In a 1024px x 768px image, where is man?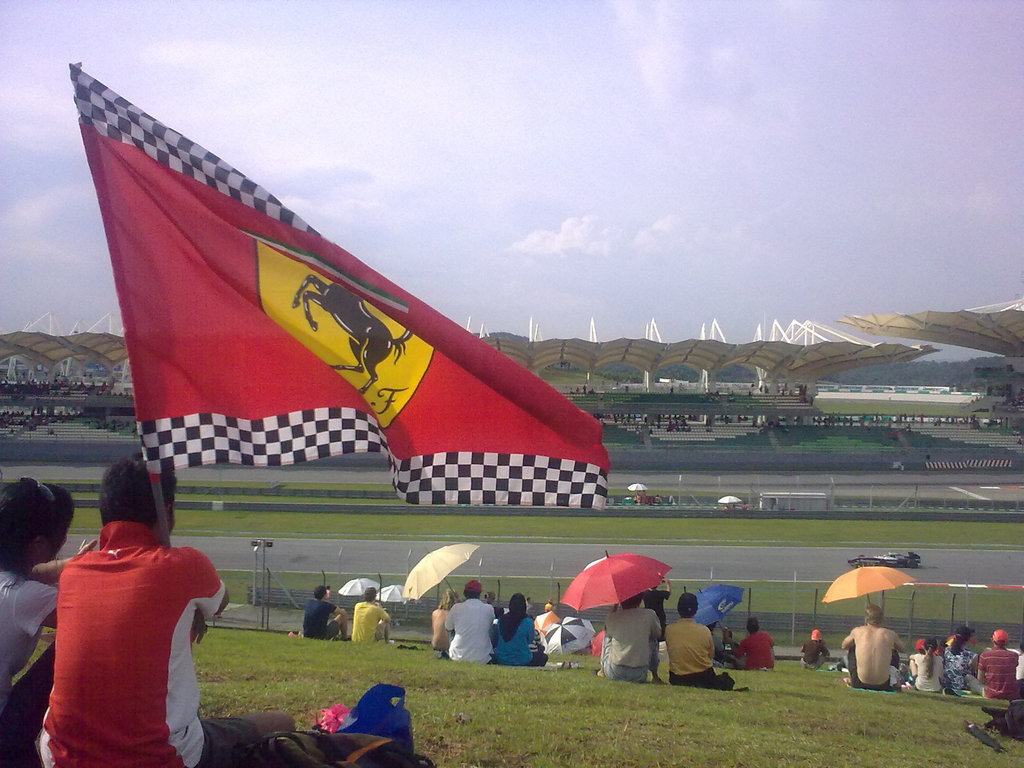
<region>351, 585, 397, 647</region>.
